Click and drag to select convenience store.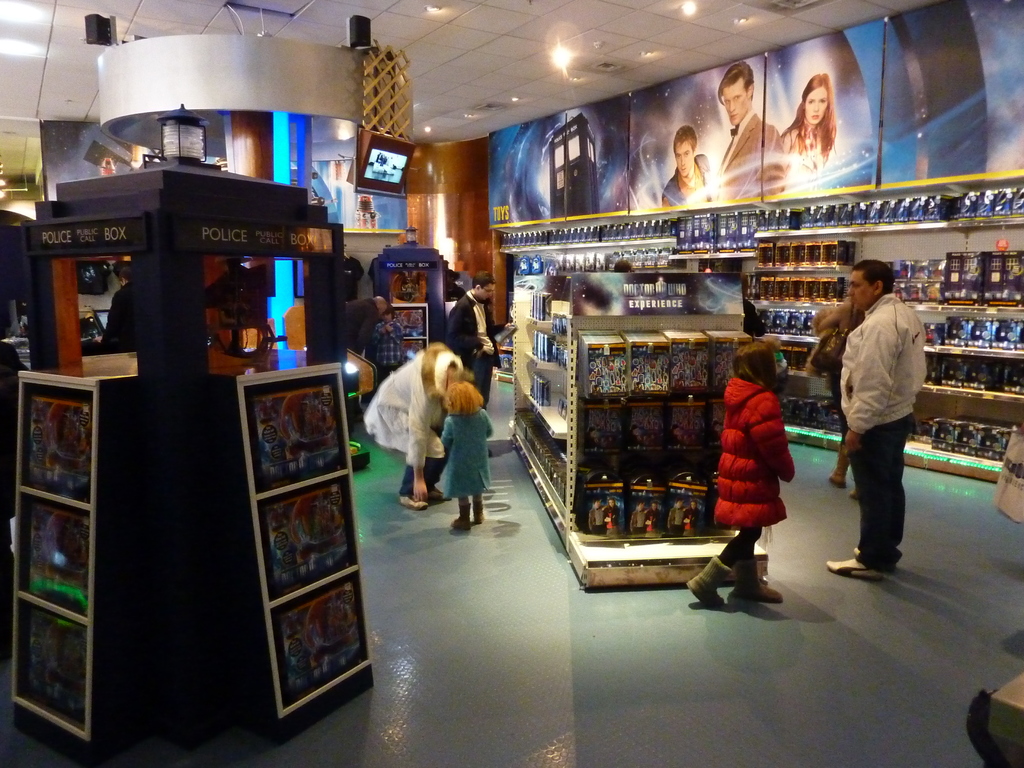
Selection: detection(60, 0, 1023, 664).
